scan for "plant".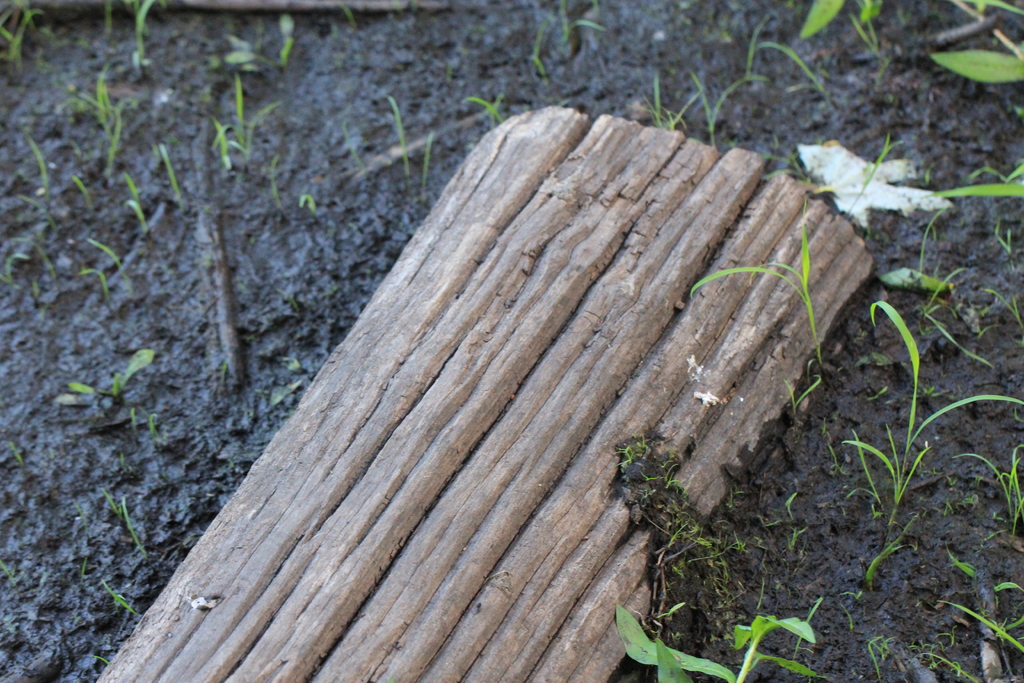
Scan result: crop(15, 131, 59, 203).
